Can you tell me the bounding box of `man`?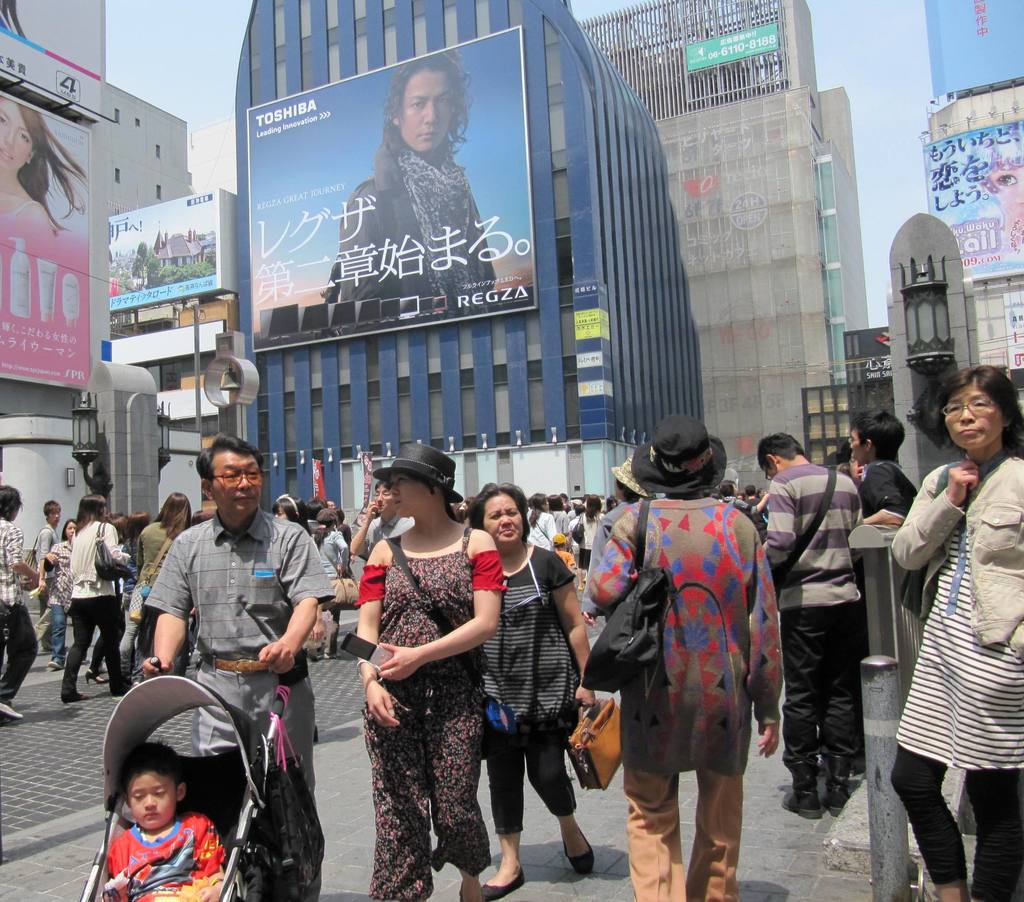
x1=323, y1=51, x2=494, y2=302.
